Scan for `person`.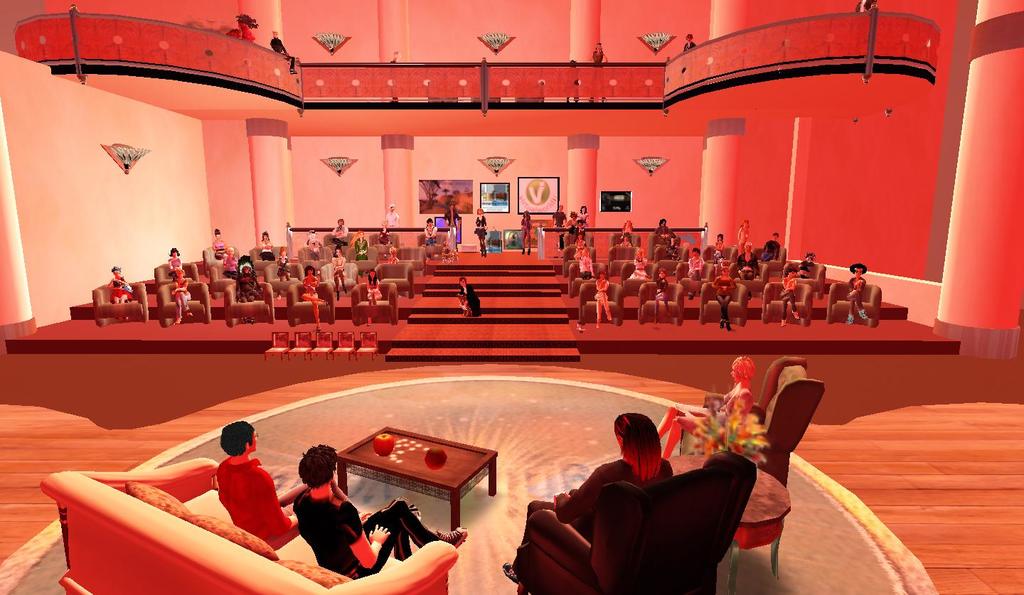
Scan result: [476,207,489,253].
